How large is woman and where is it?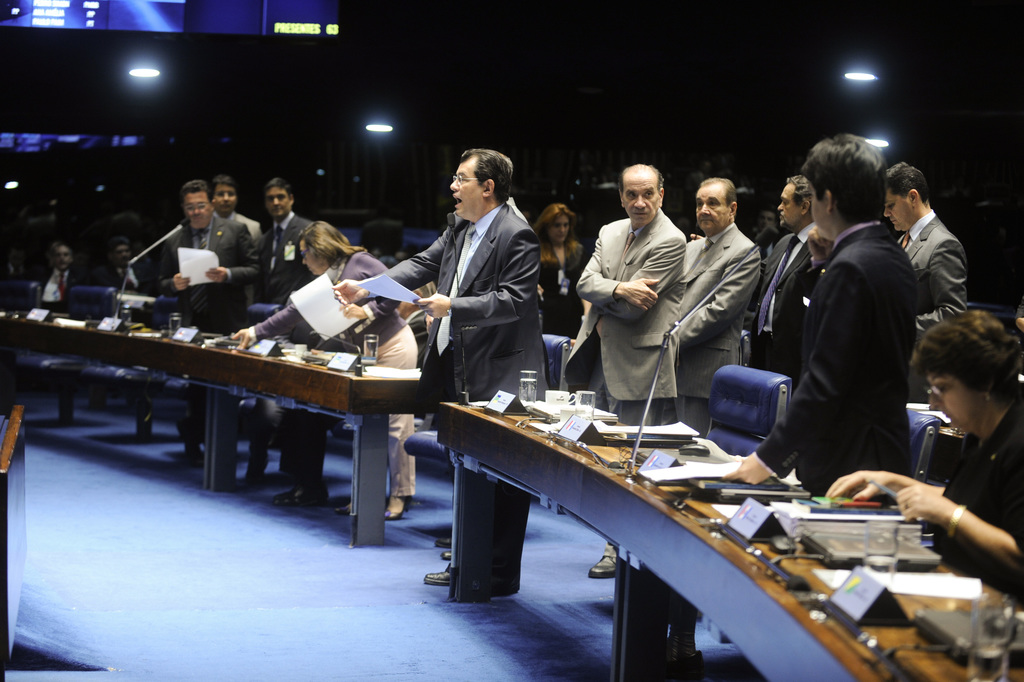
Bounding box: BBox(535, 200, 584, 341).
